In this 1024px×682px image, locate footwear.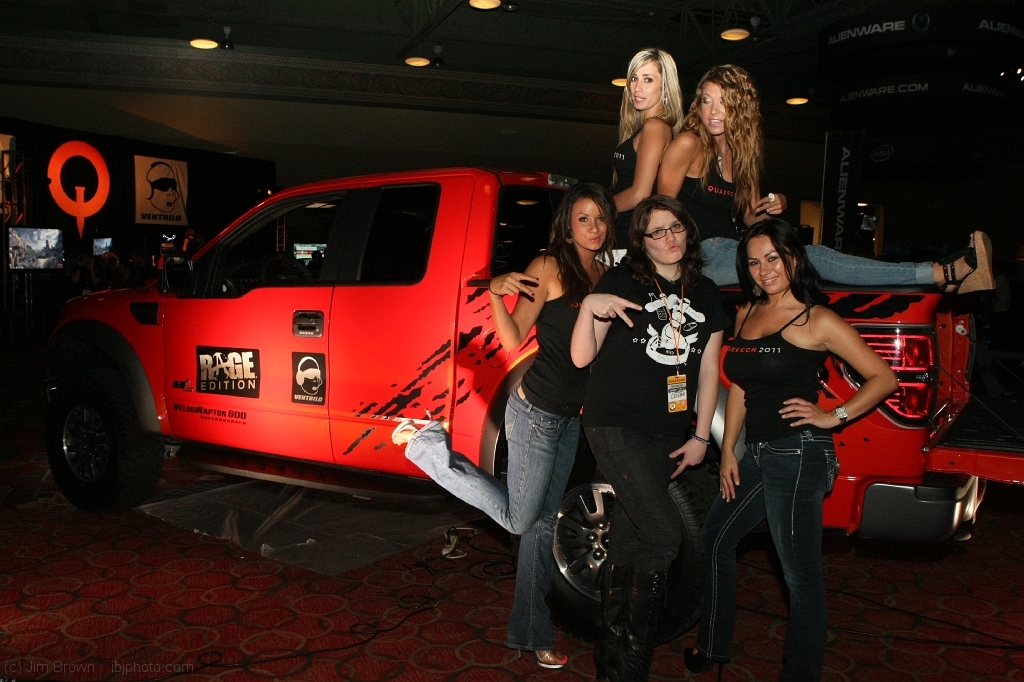
Bounding box: {"x1": 940, "y1": 231, "x2": 993, "y2": 297}.
